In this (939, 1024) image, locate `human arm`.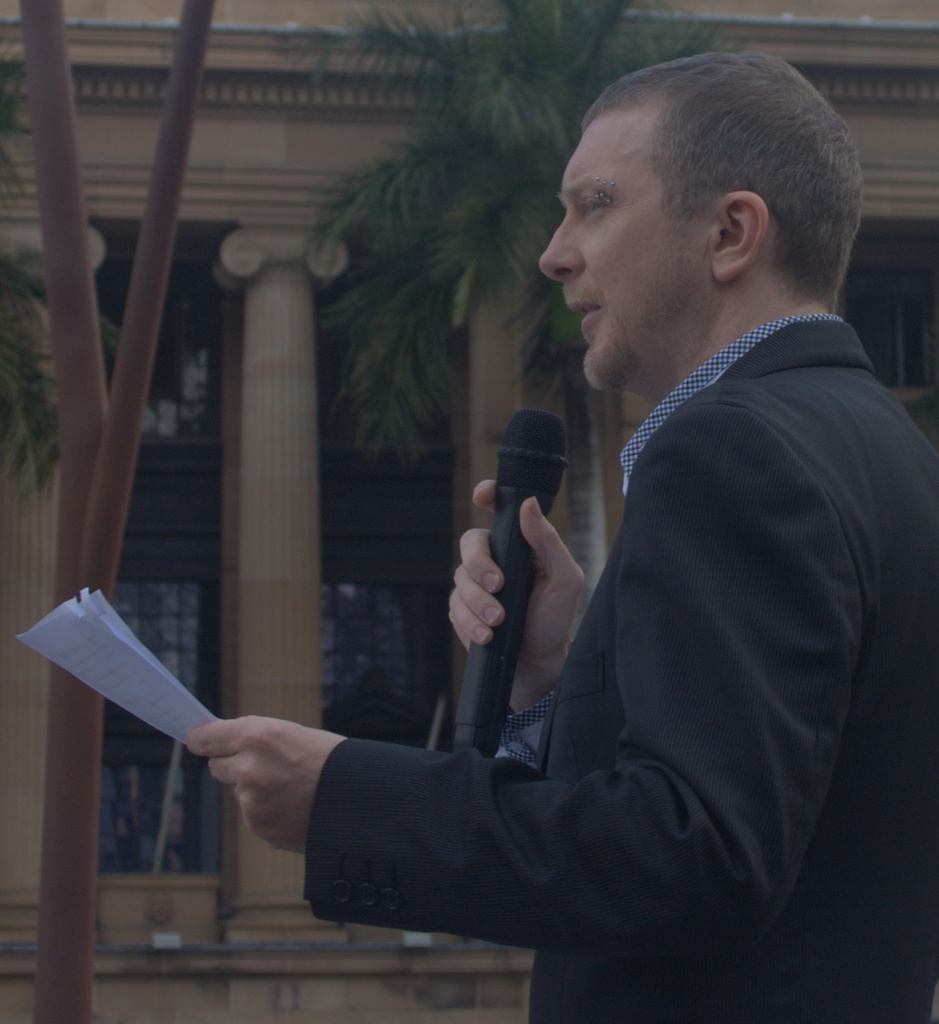
Bounding box: 432/463/603/777.
